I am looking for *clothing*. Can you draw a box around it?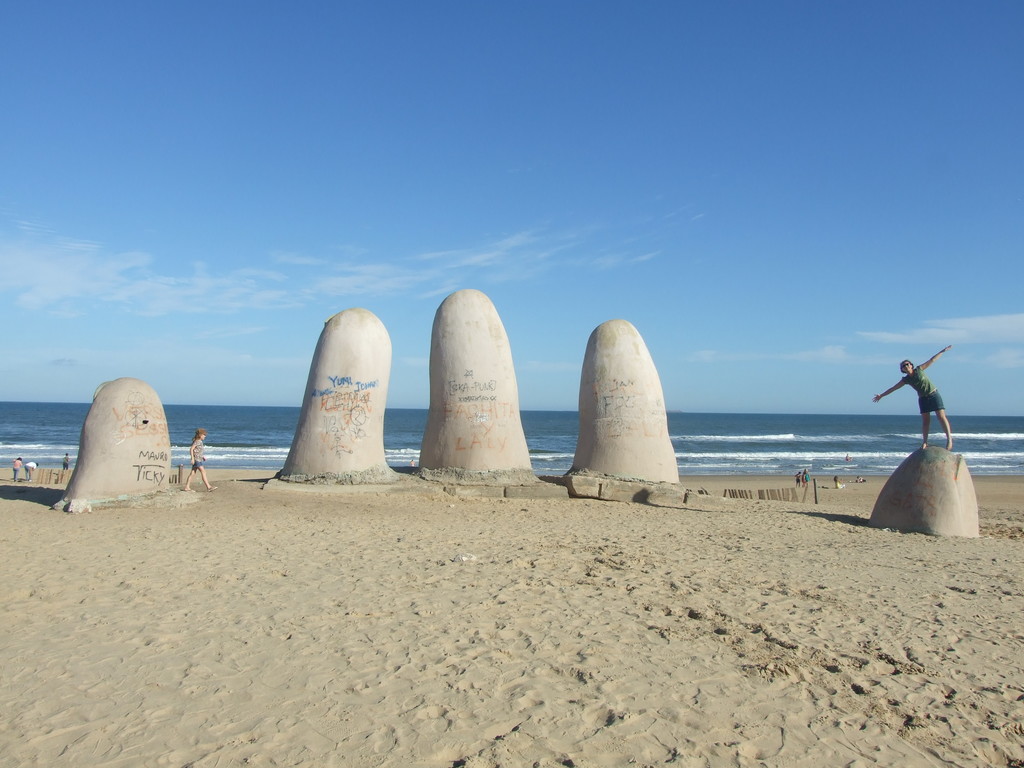
Sure, the bounding box is 190, 438, 202, 465.
